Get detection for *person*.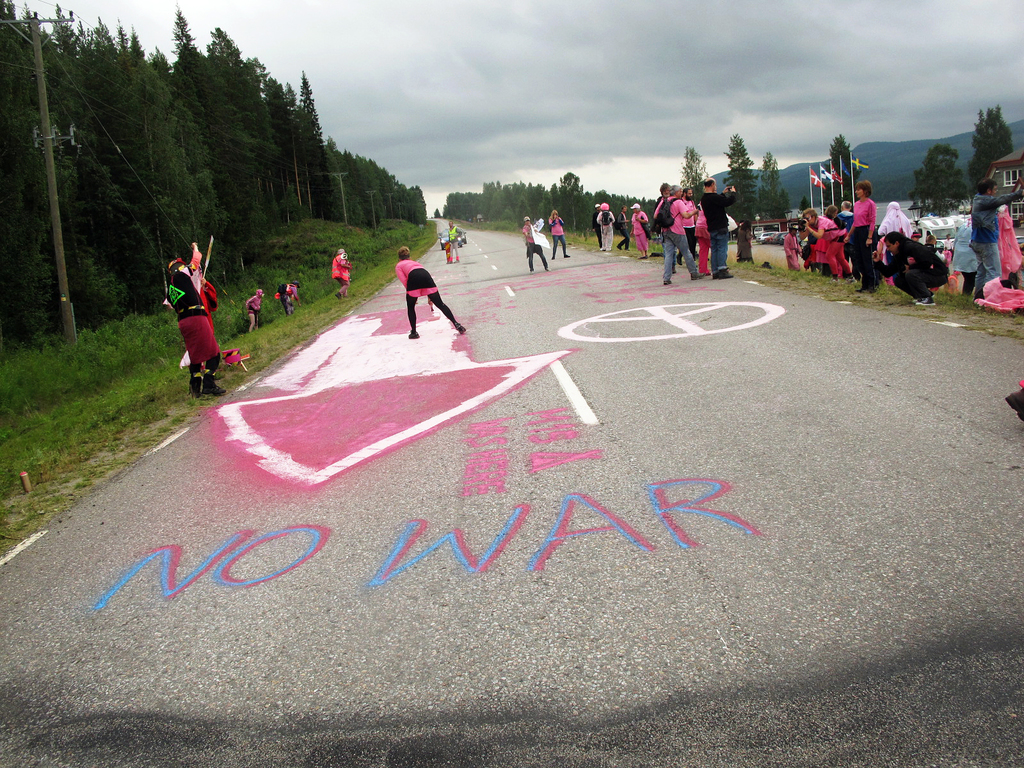
Detection: {"left": 662, "top": 179, "right": 727, "bottom": 271}.
